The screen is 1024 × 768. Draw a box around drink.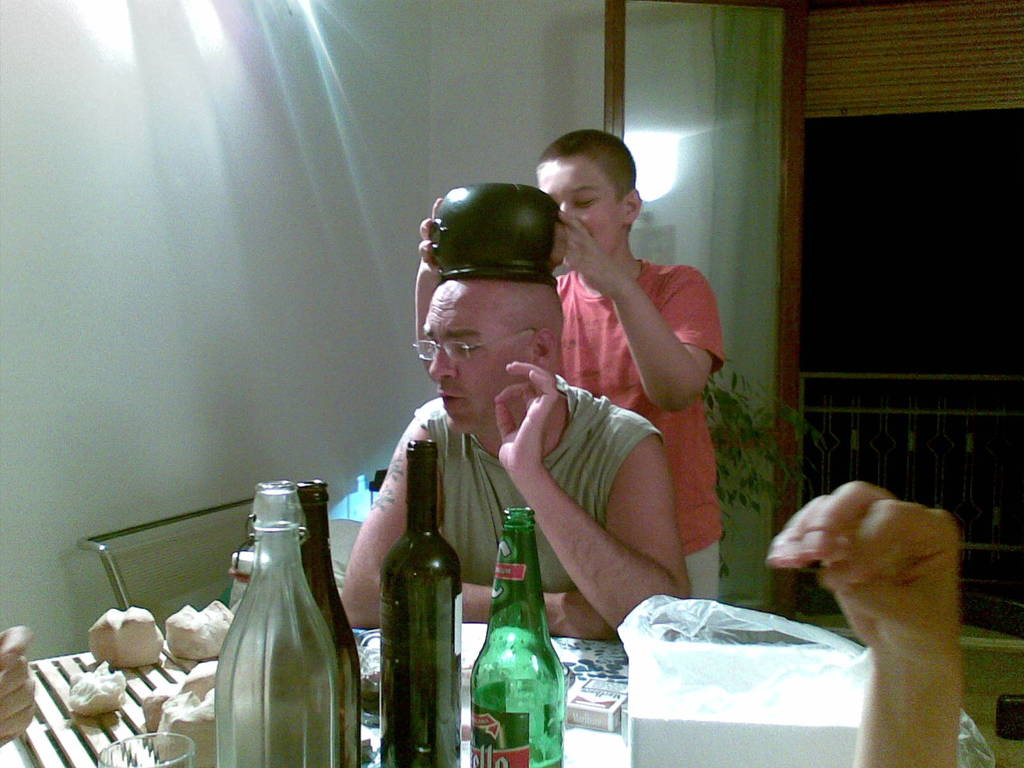
[455, 527, 561, 765].
